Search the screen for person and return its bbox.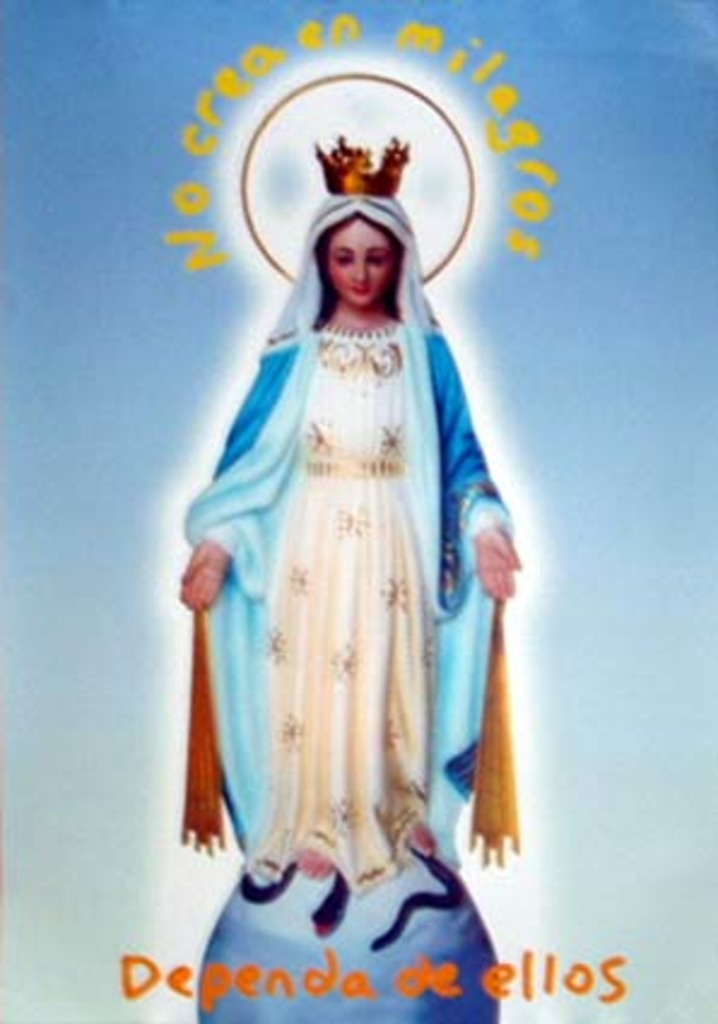
Found: x1=171 y1=101 x2=532 y2=966.
